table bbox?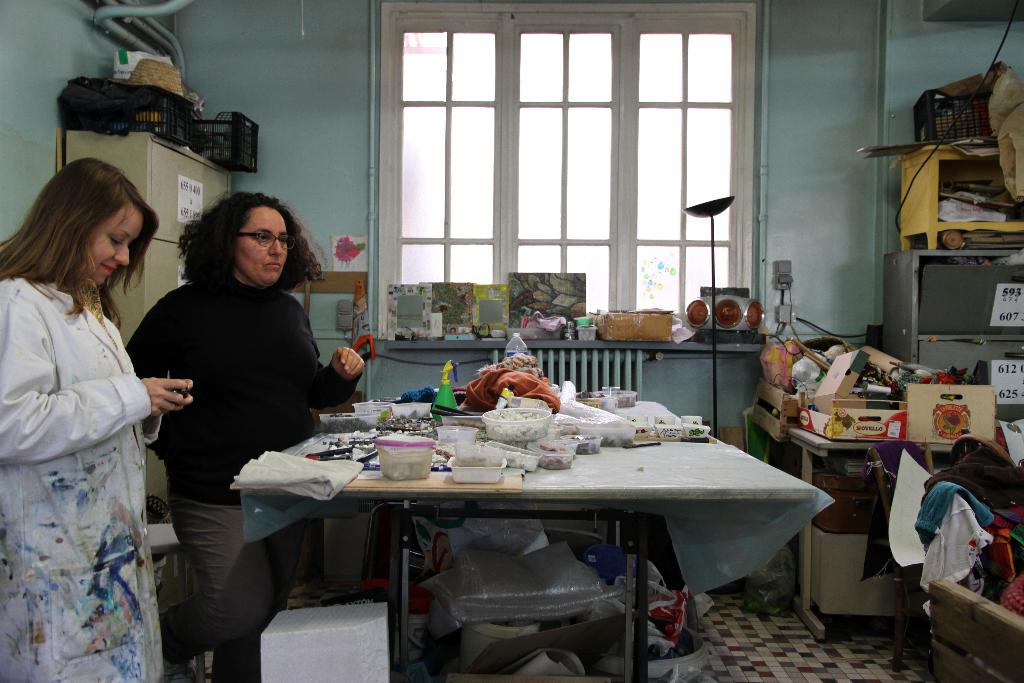
l=193, t=401, r=828, b=676
